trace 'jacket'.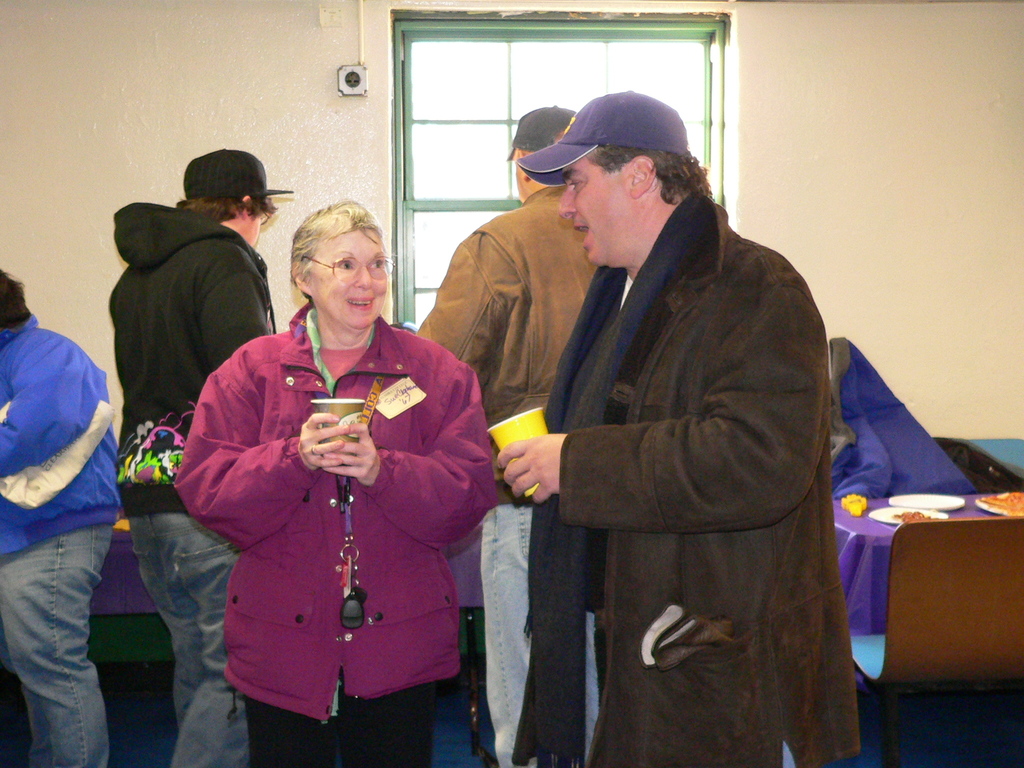
Traced to (x1=152, y1=230, x2=479, y2=729).
